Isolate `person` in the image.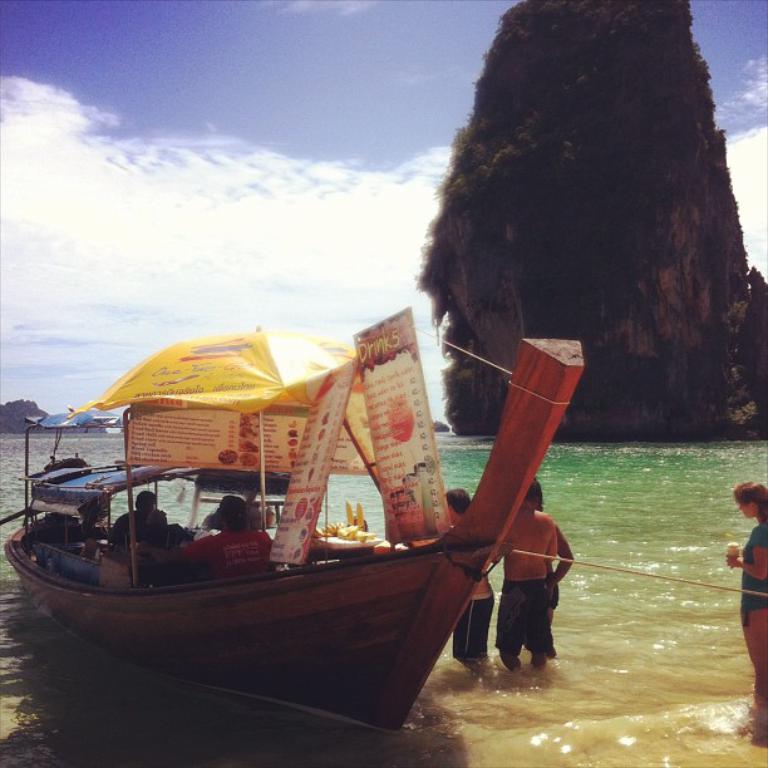
Isolated region: [474, 489, 579, 689].
